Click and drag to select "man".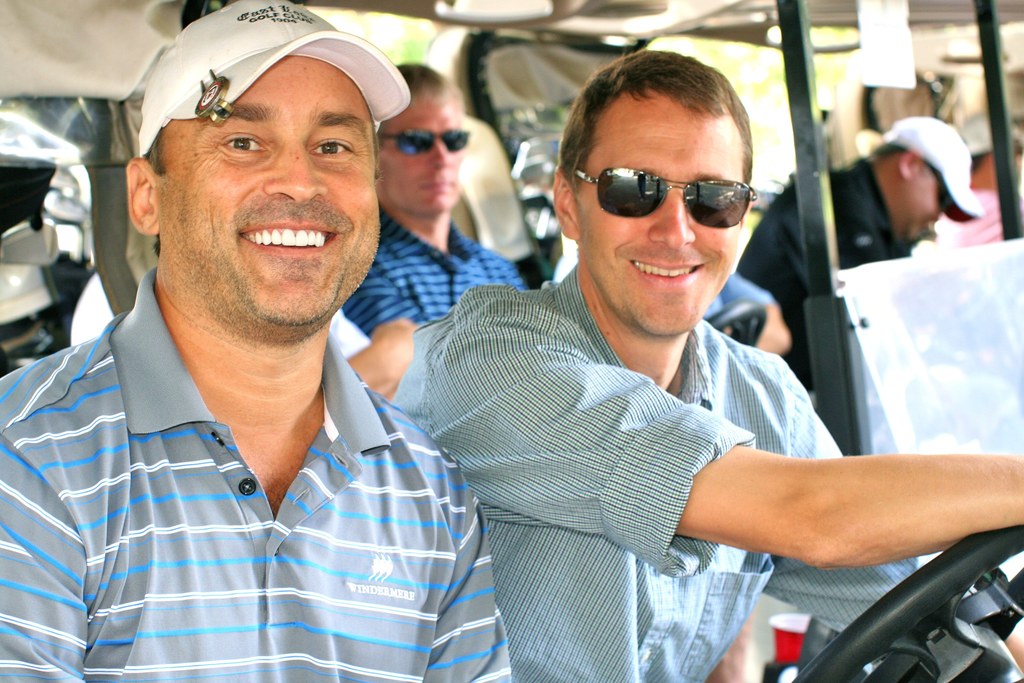
Selection: Rect(0, 0, 509, 682).
